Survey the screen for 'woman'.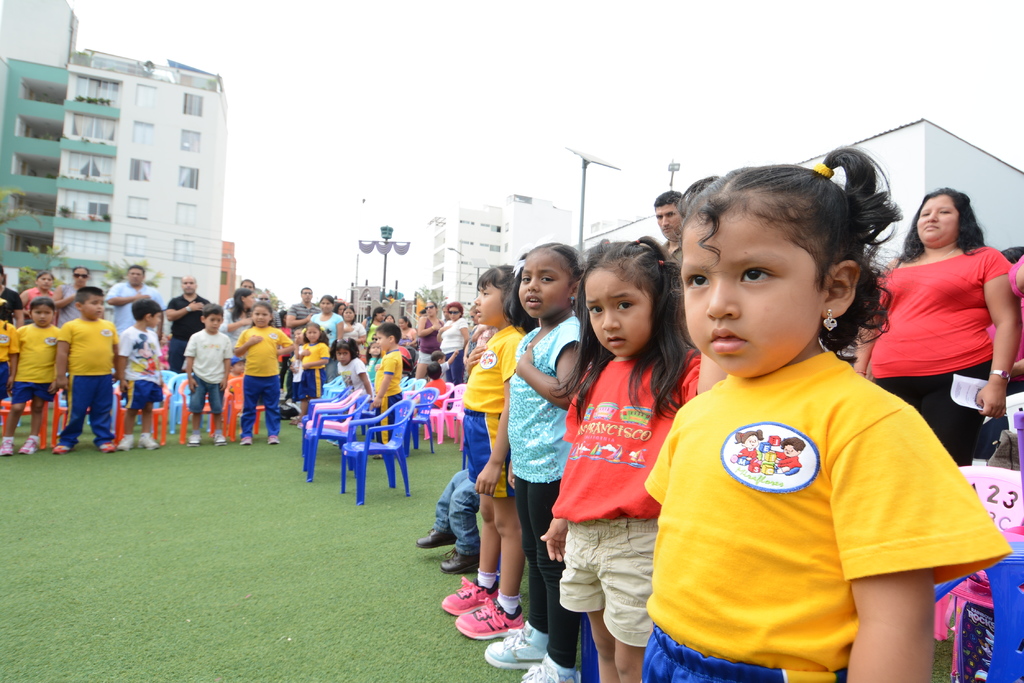
Survey found: <bbox>437, 302, 471, 386</bbox>.
